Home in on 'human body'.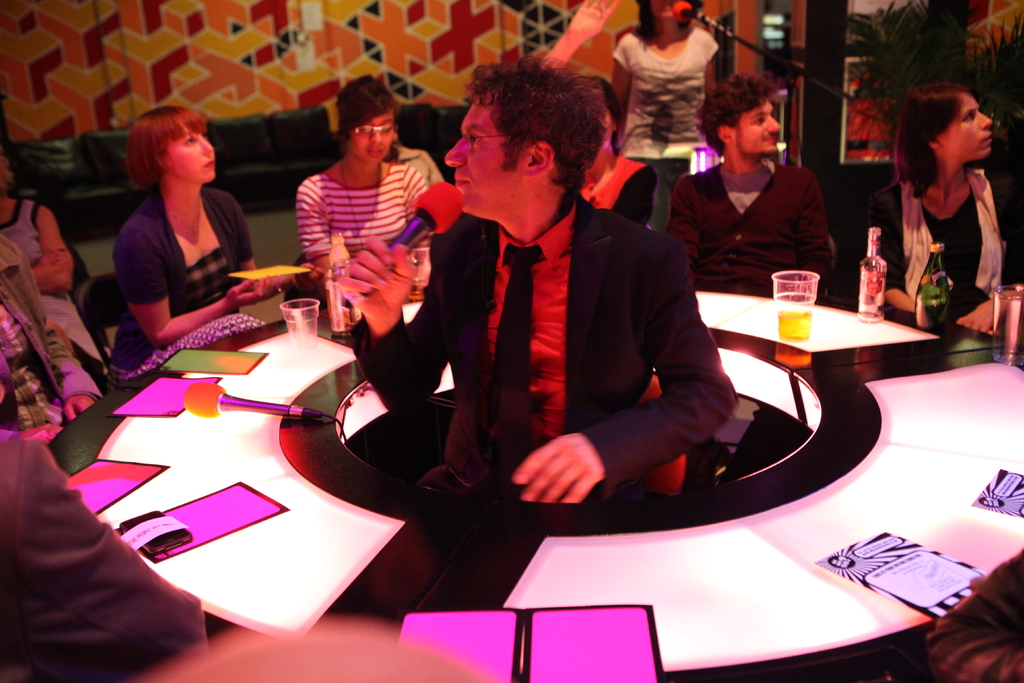
Homed in at box(609, 31, 723, 235).
